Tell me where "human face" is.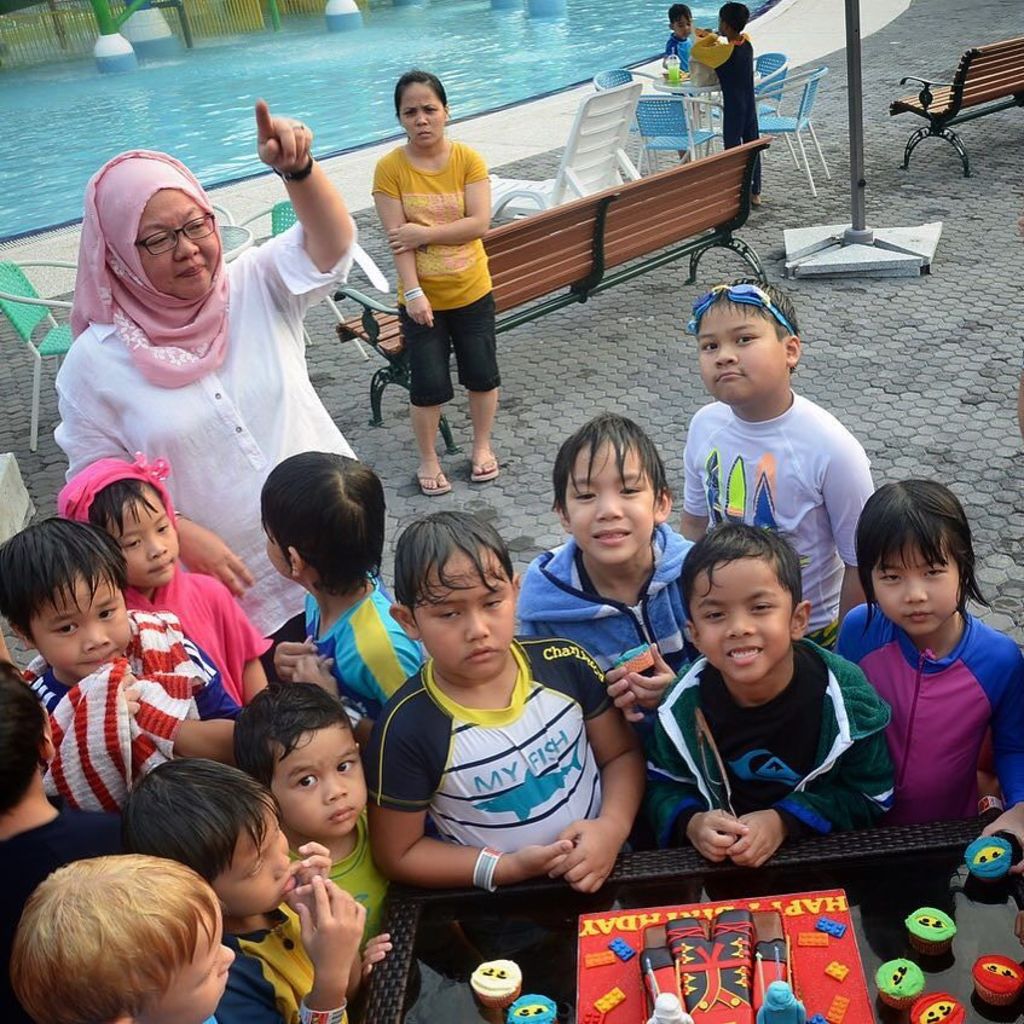
"human face" is at box(687, 554, 791, 683).
